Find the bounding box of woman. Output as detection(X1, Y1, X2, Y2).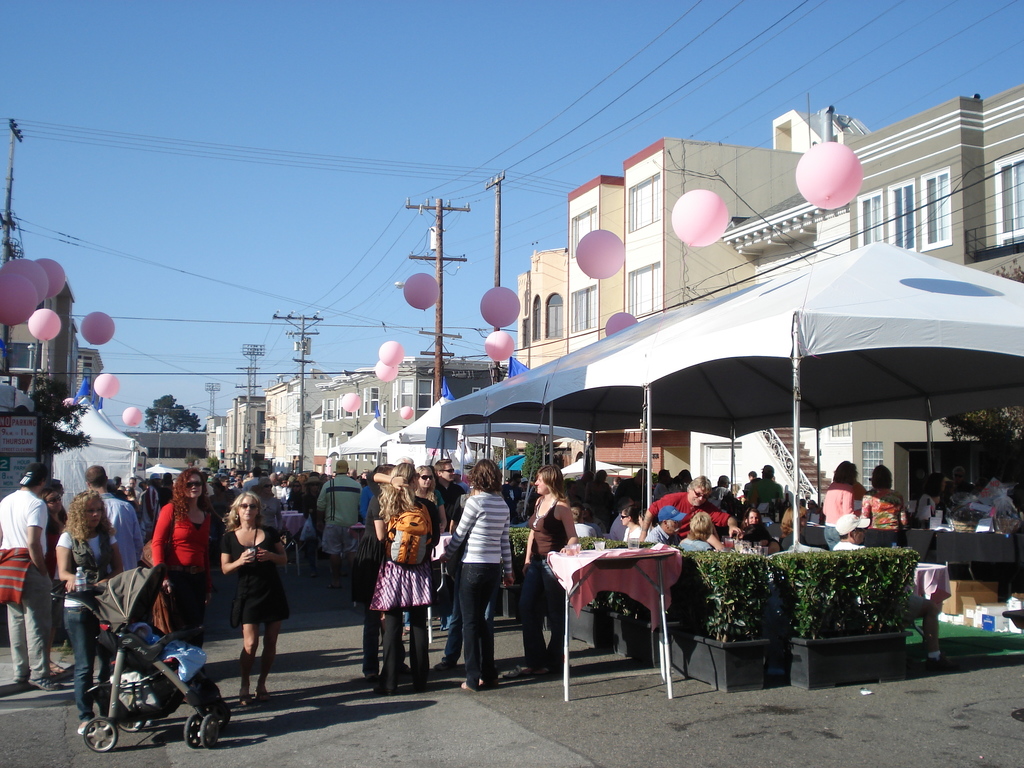
detection(284, 480, 303, 511).
